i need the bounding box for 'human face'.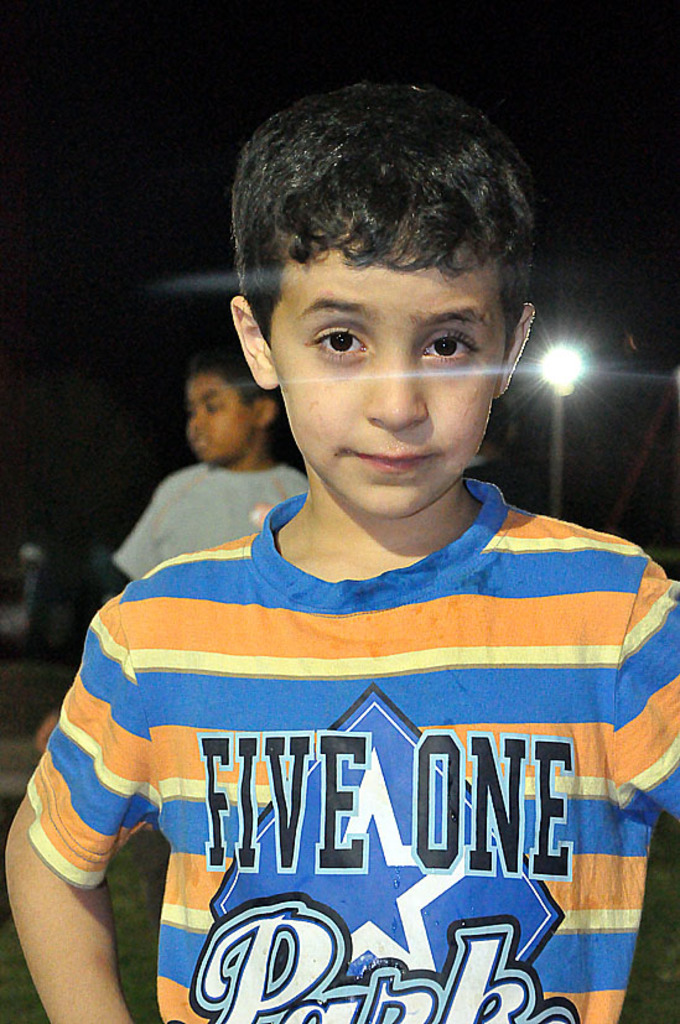
Here it is: <box>275,232,509,523</box>.
